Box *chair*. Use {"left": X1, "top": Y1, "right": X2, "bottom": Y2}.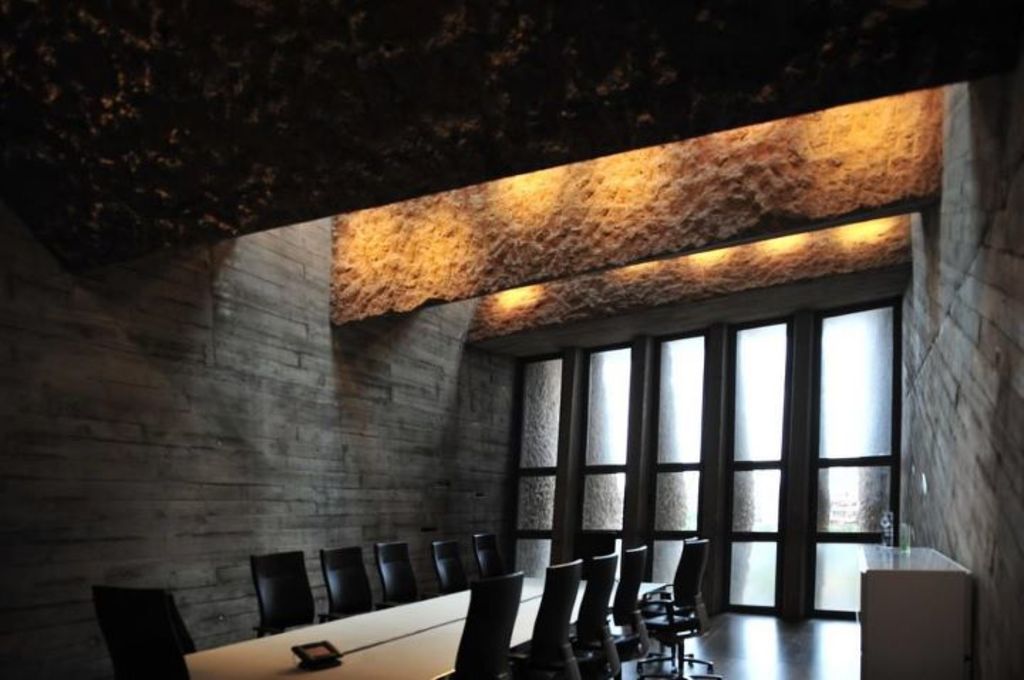
{"left": 572, "top": 552, "right": 623, "bottom": 679}.
